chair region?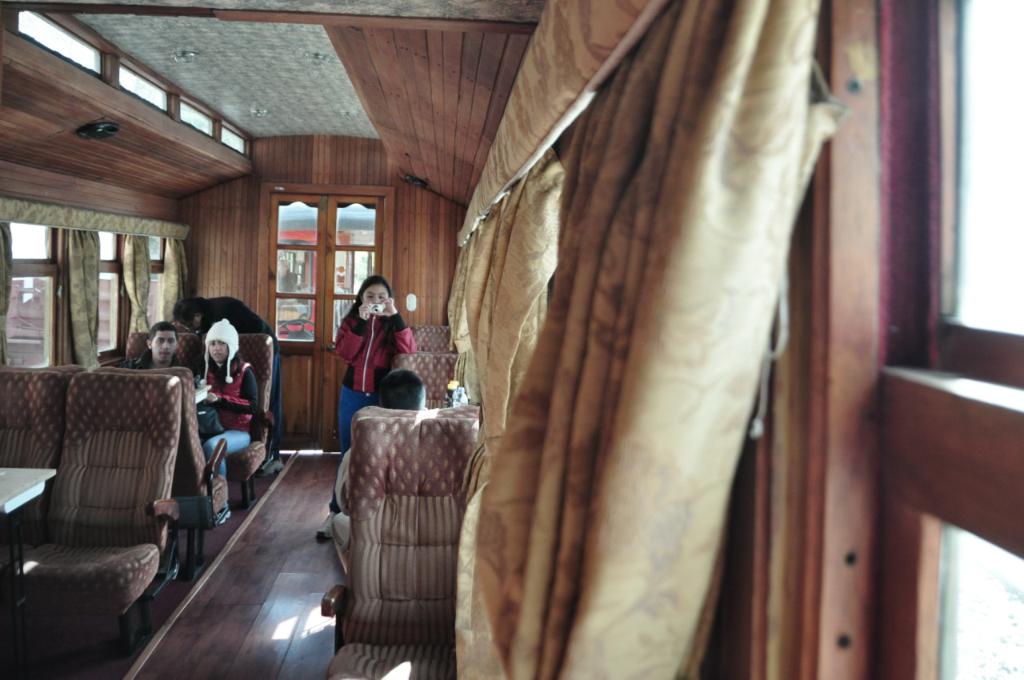
(x1=19, y1=375, x2=184, y2=656)
